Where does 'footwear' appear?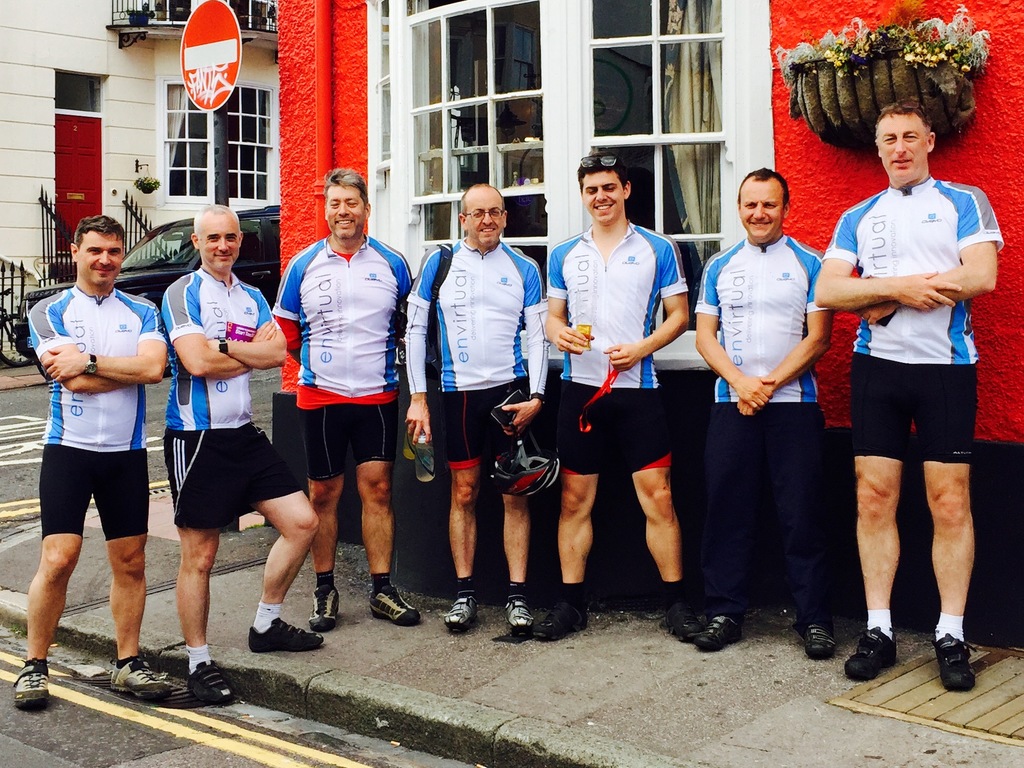
Appears at {"x1": 444, "y1": 593, "x2": 483, "y2": 630}.
